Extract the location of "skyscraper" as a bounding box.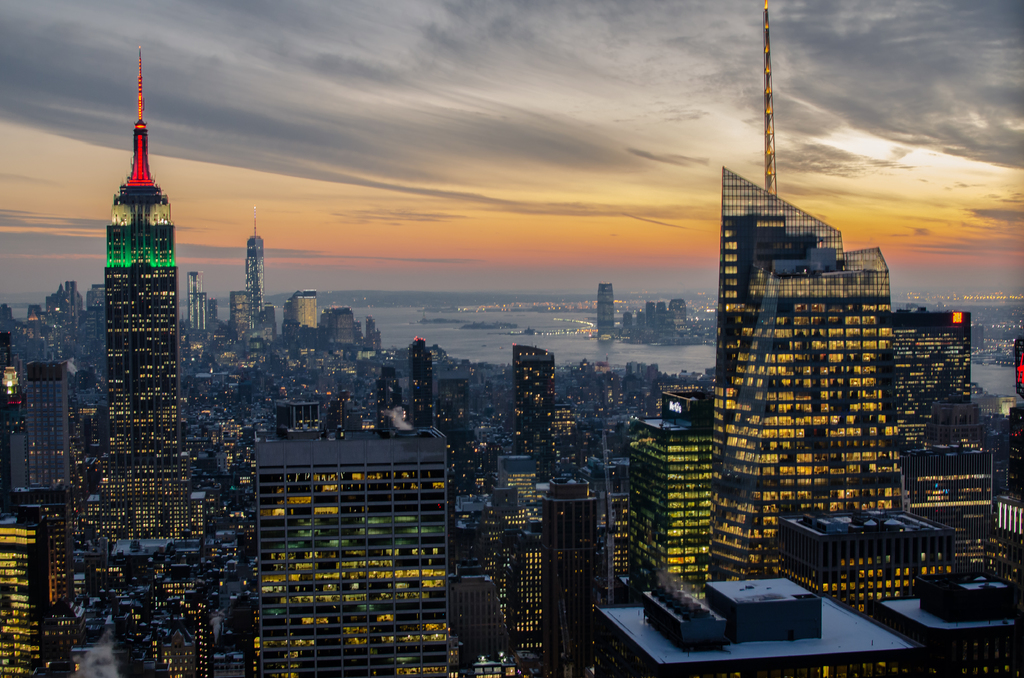
region(908, 312, 984, 446).
